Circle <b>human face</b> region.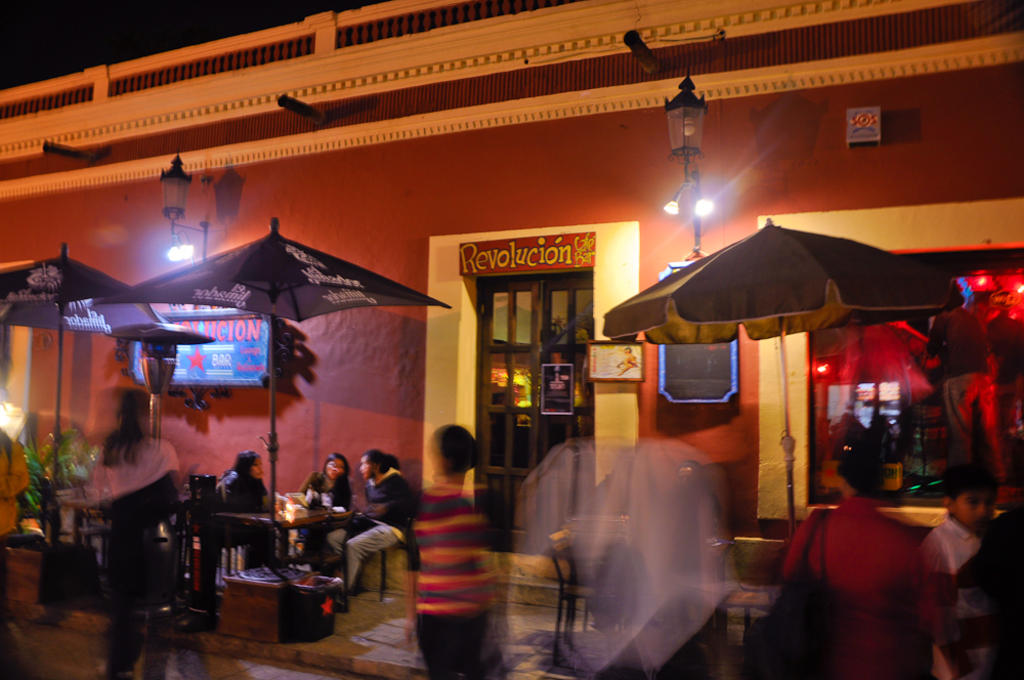
Region: {"x1": 955, "y1": 496, "x2": 992, "y2": 534}.
